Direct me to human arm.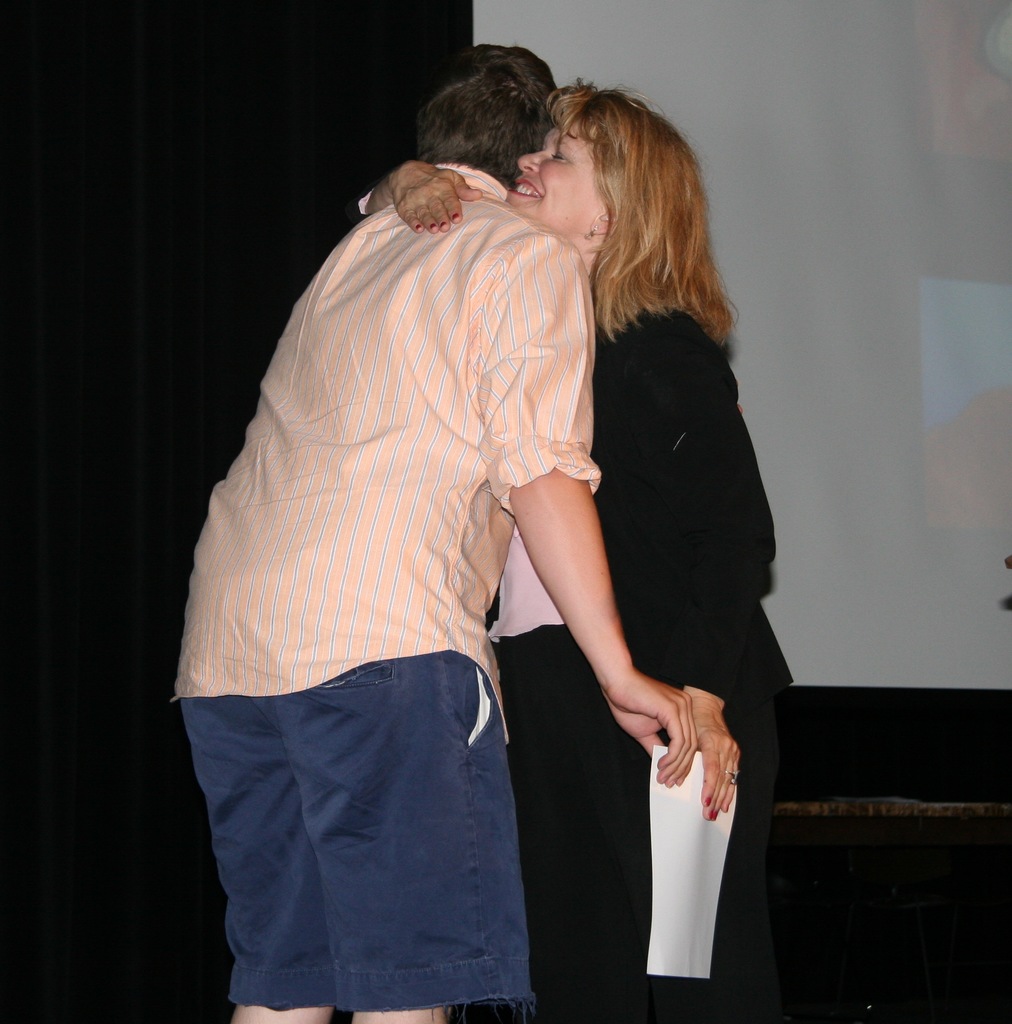
Direction: {"x1": 363, "y1": 157, "x2": 483, "y2": 234}.
